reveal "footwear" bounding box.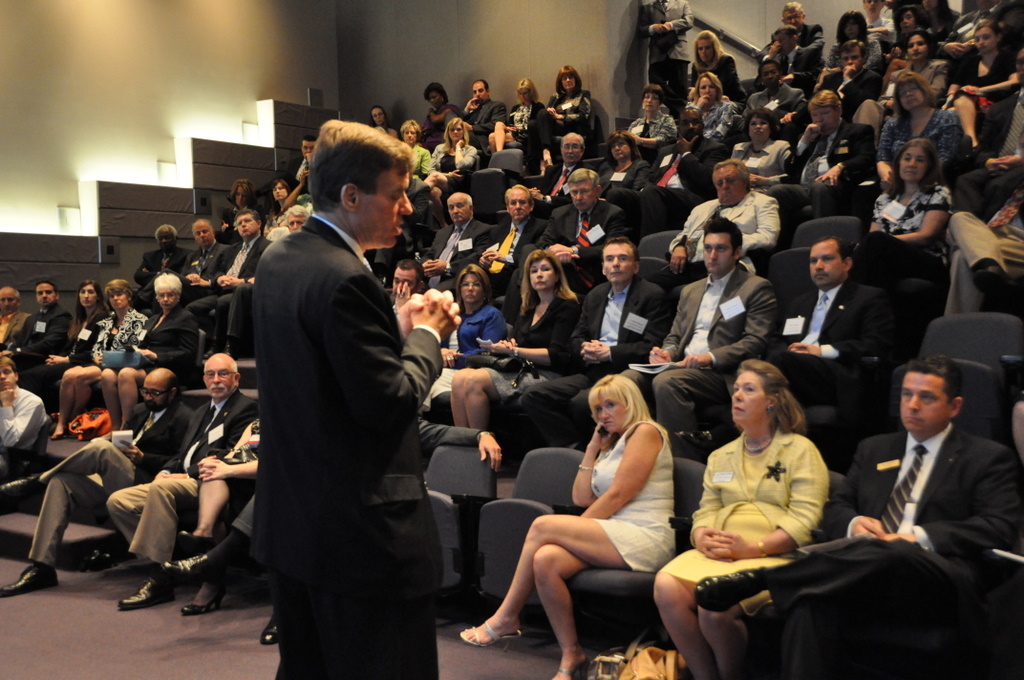
Revealed: <box>180,527,215,550</box>.
